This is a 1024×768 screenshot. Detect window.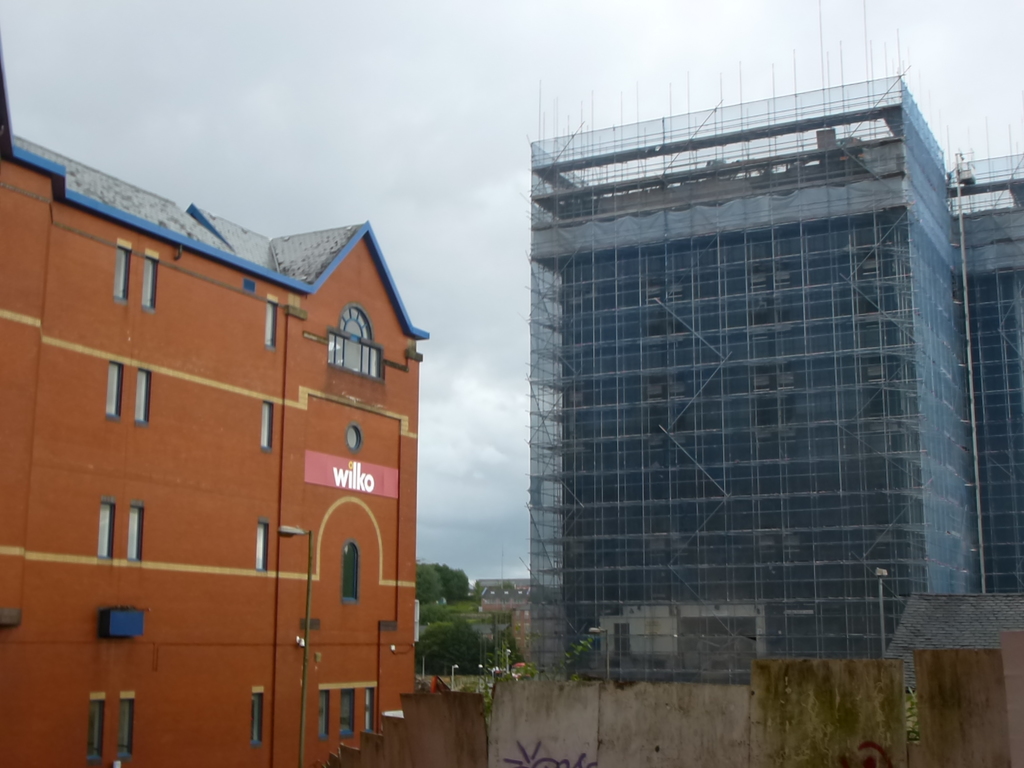
[left=326, top=303, right=384, bottom=384].
